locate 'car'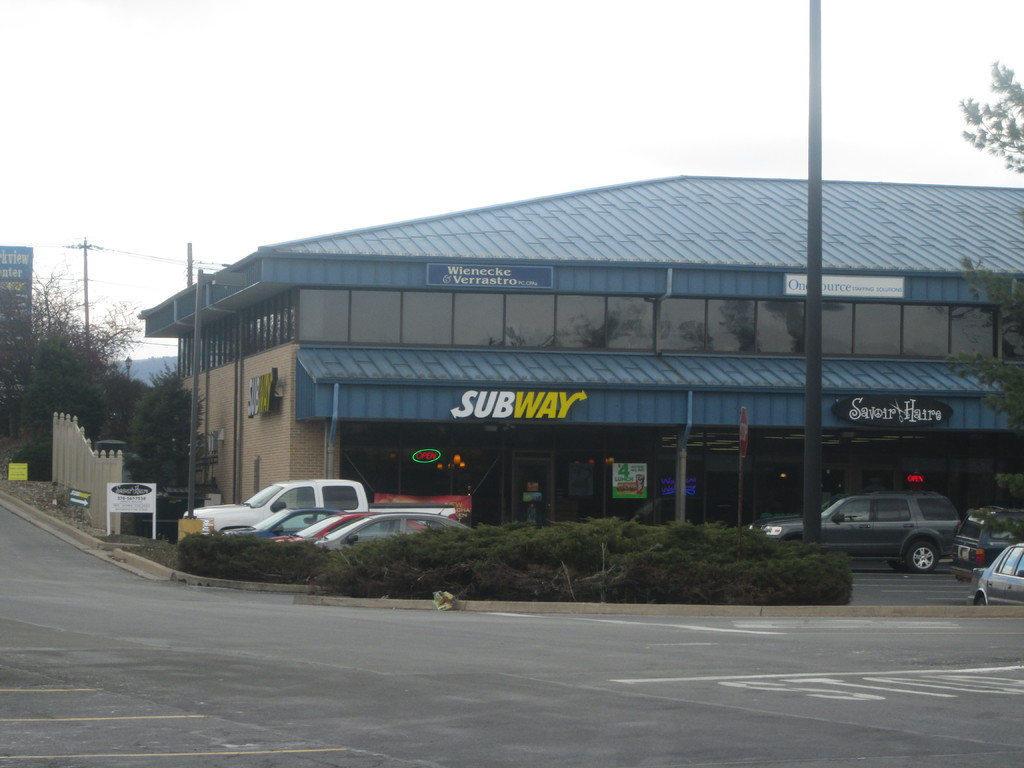
left=273, top=504, right=380, bottom=548
